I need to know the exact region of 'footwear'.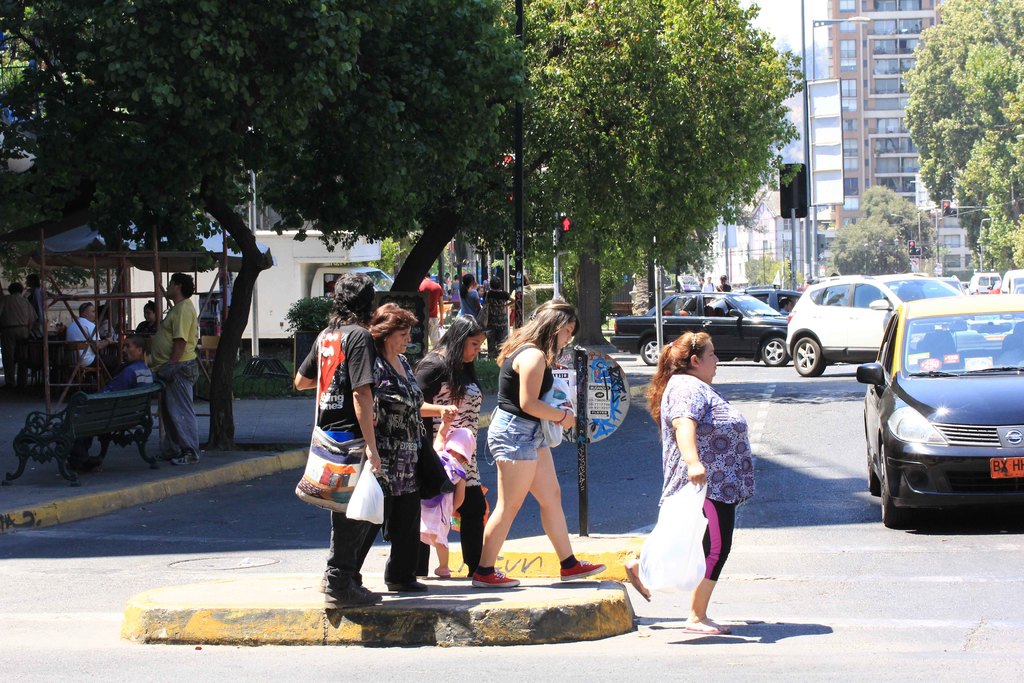
Region: bbox=[325, 582, 383, 613].
